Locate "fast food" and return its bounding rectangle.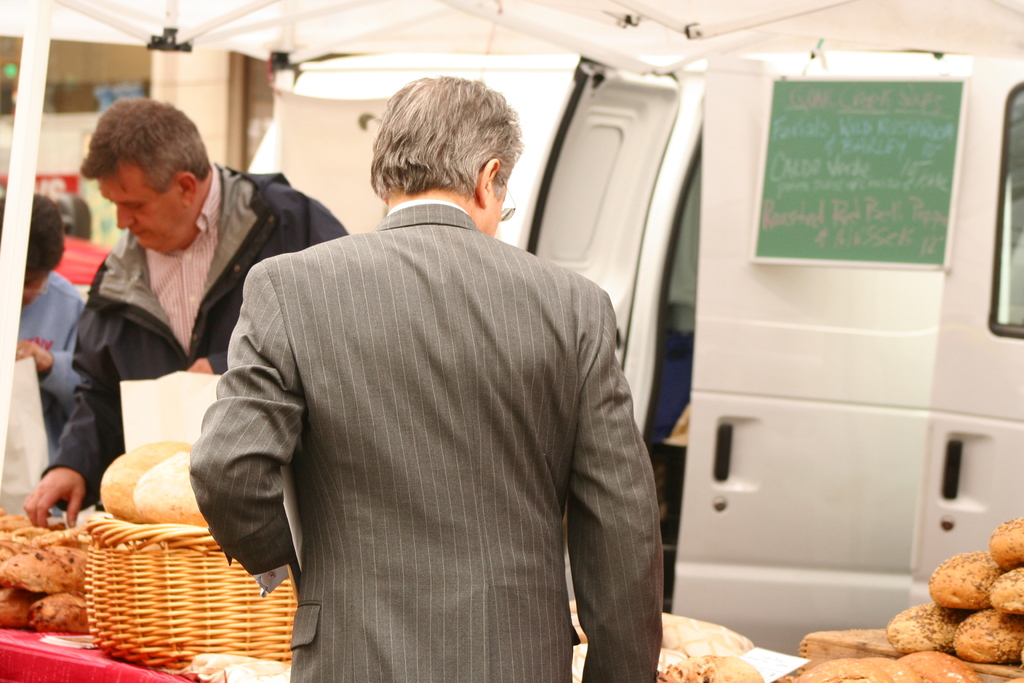
box(945, 613, 1023, 665).
